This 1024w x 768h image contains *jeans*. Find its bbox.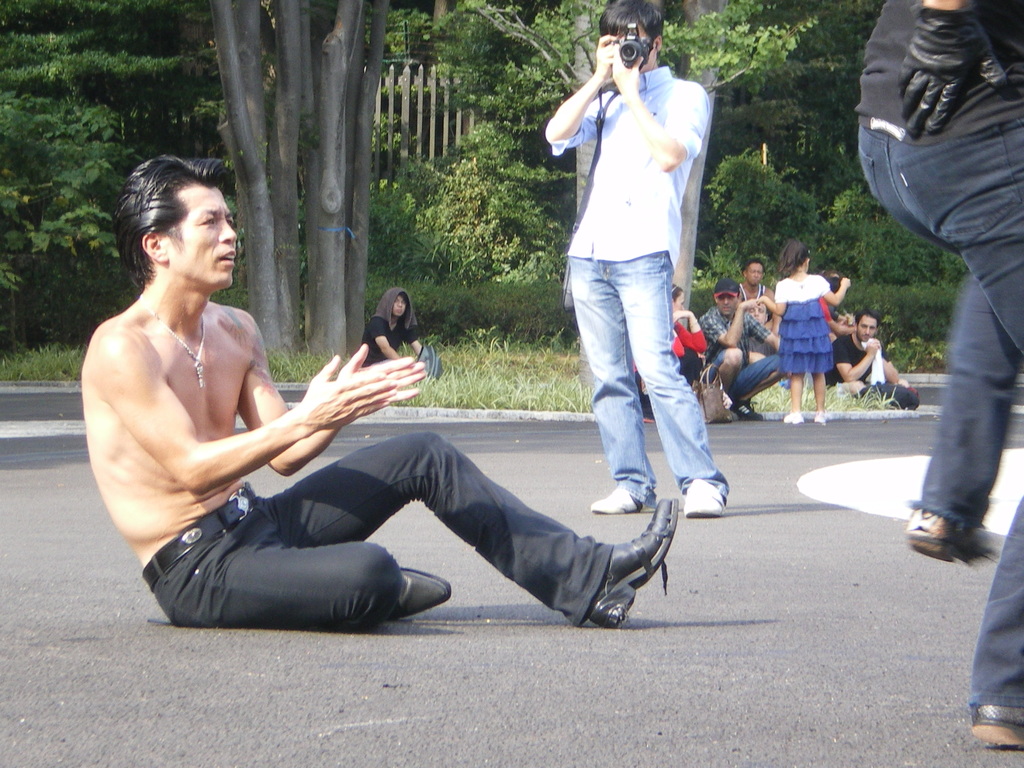
crop(569, 236, 708, 529).
